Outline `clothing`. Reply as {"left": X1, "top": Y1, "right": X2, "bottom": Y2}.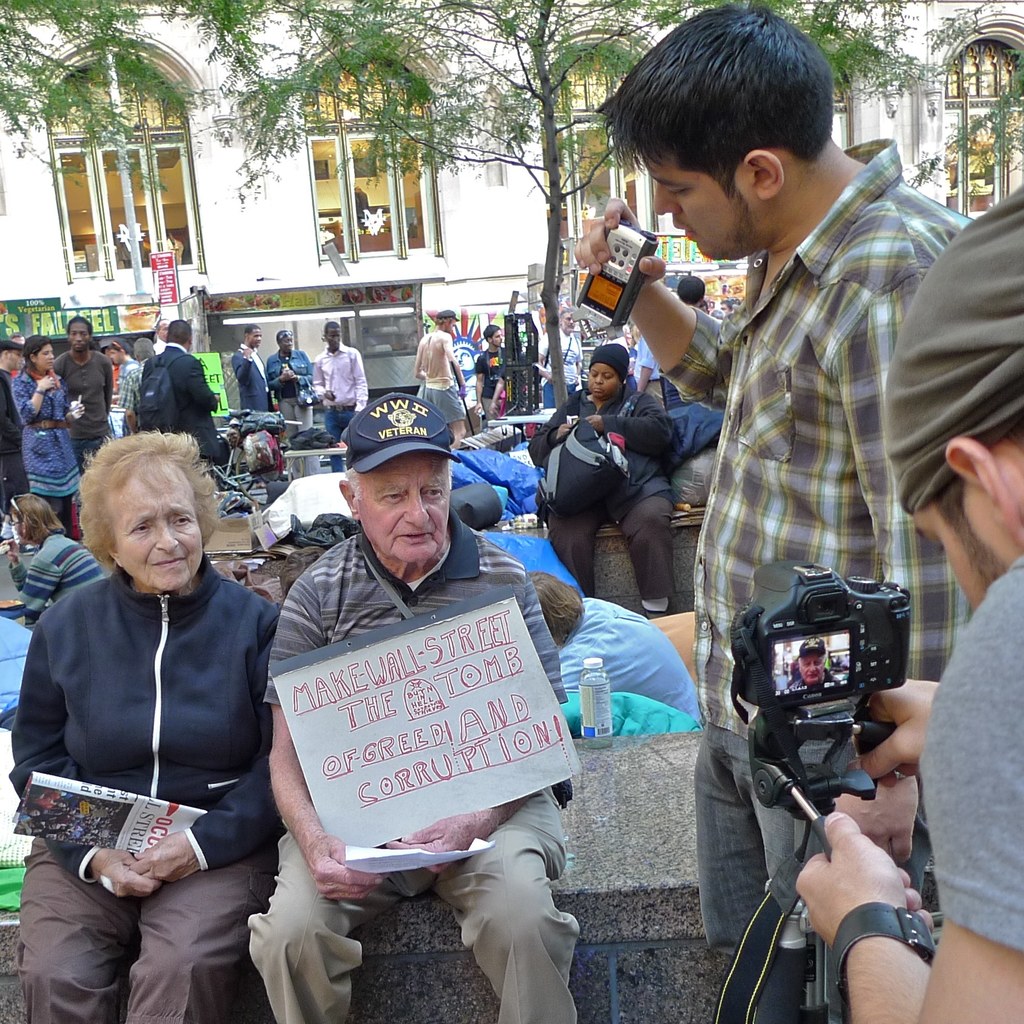
{"left": 234, "top": 348, "right": 260, "bottom": 400}.
